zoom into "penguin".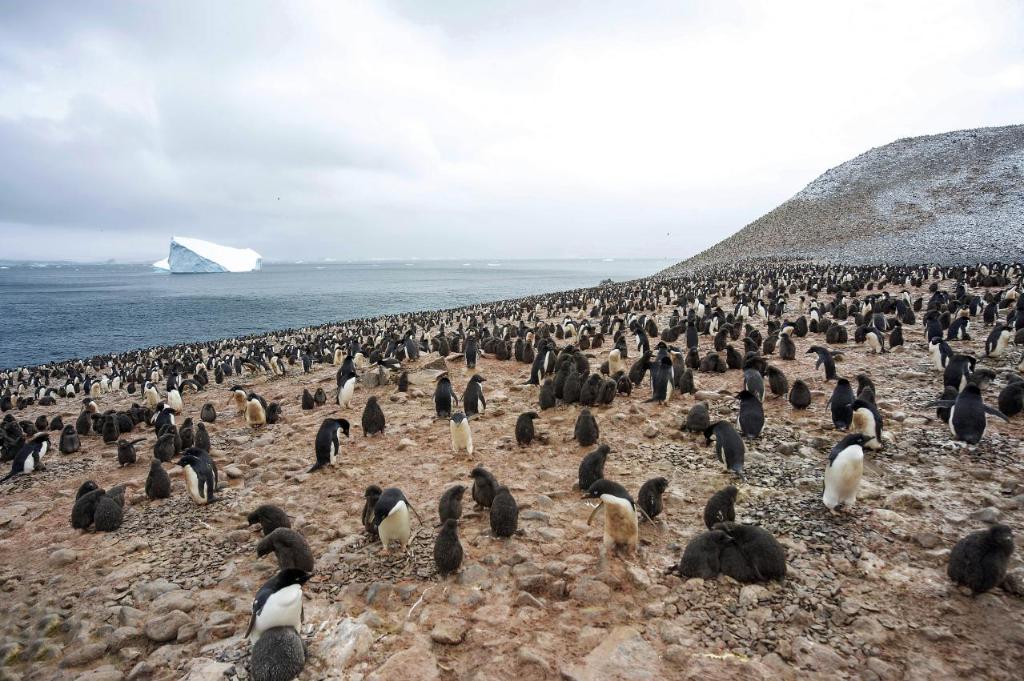
Zoom target: 578 442 610 487.
